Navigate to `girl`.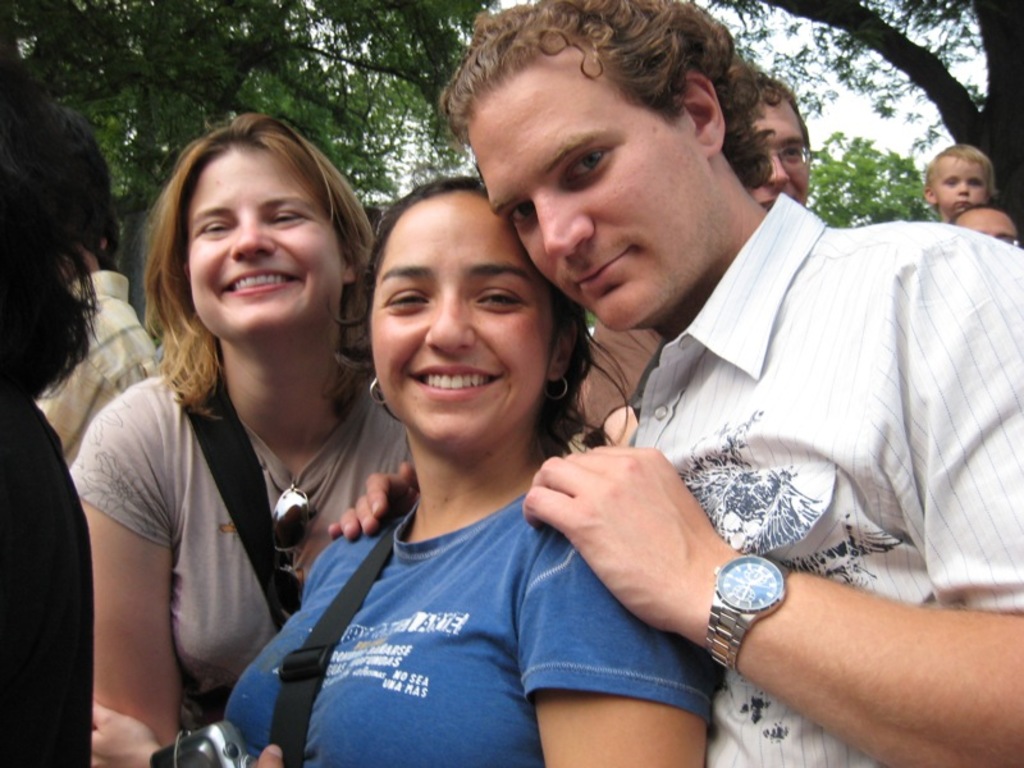
Navigation target: Rect(147, 174, 722, 767).
